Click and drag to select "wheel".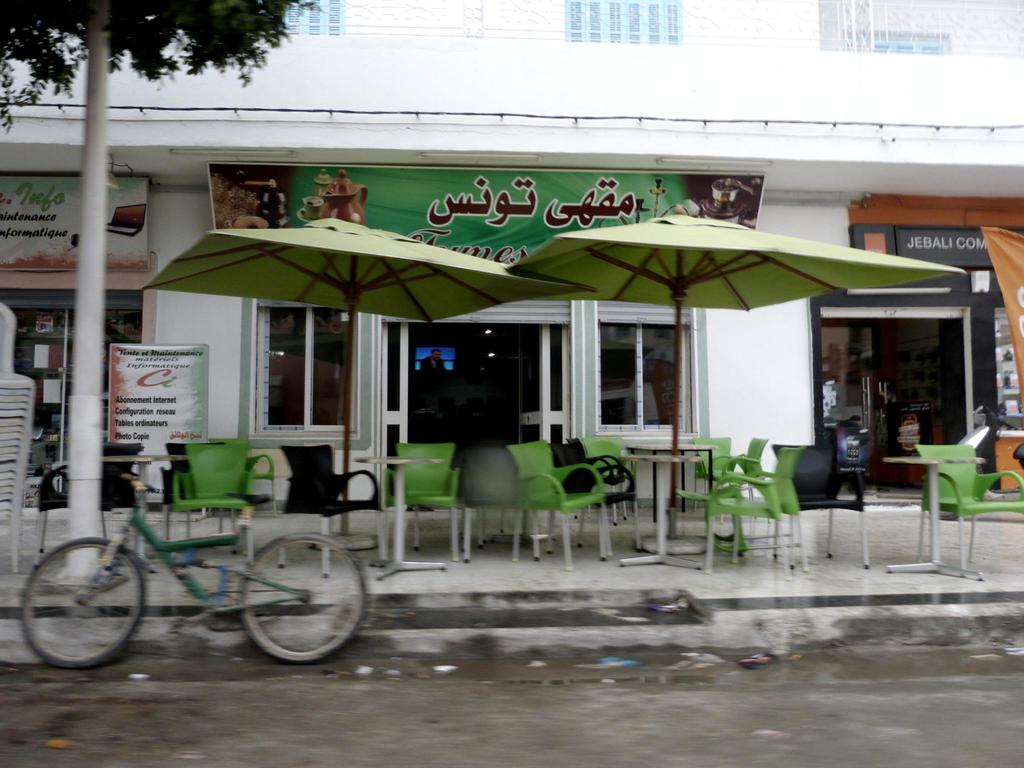
Selection: select_region(212, 539, 349, 670).
